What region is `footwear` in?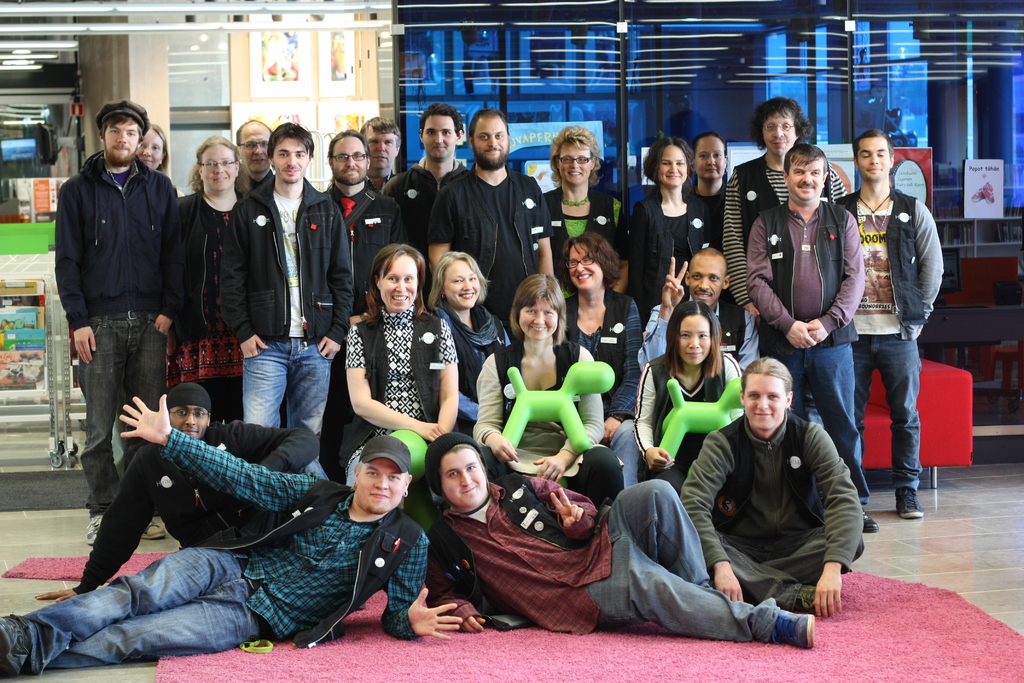
<bbox>142, 523, 164, 539</bbox>.
